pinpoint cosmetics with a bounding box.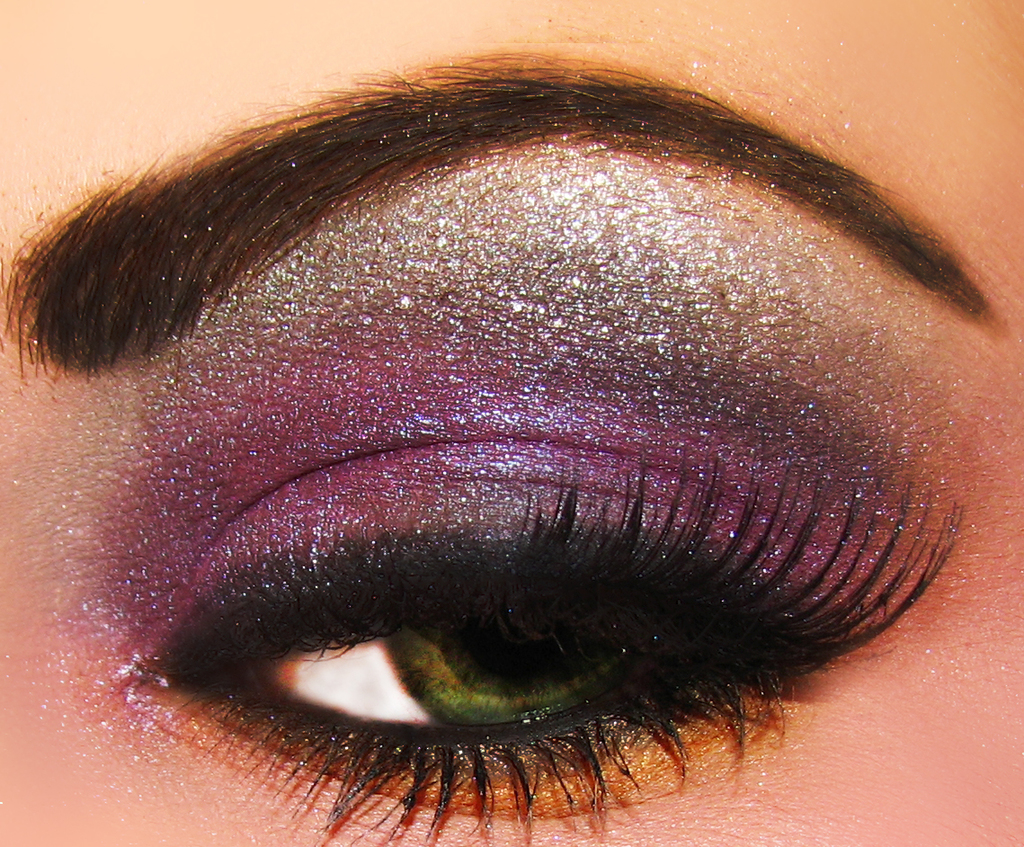
l=91, t=154, r=987, b=679.
